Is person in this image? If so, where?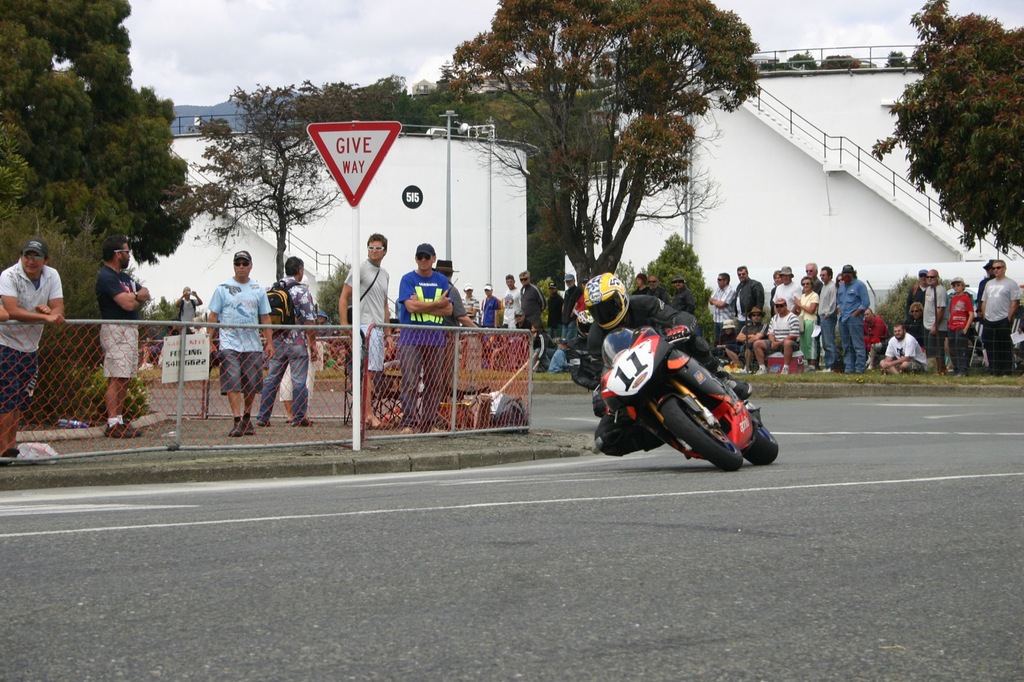
Yes, at 874/321/927/377.
